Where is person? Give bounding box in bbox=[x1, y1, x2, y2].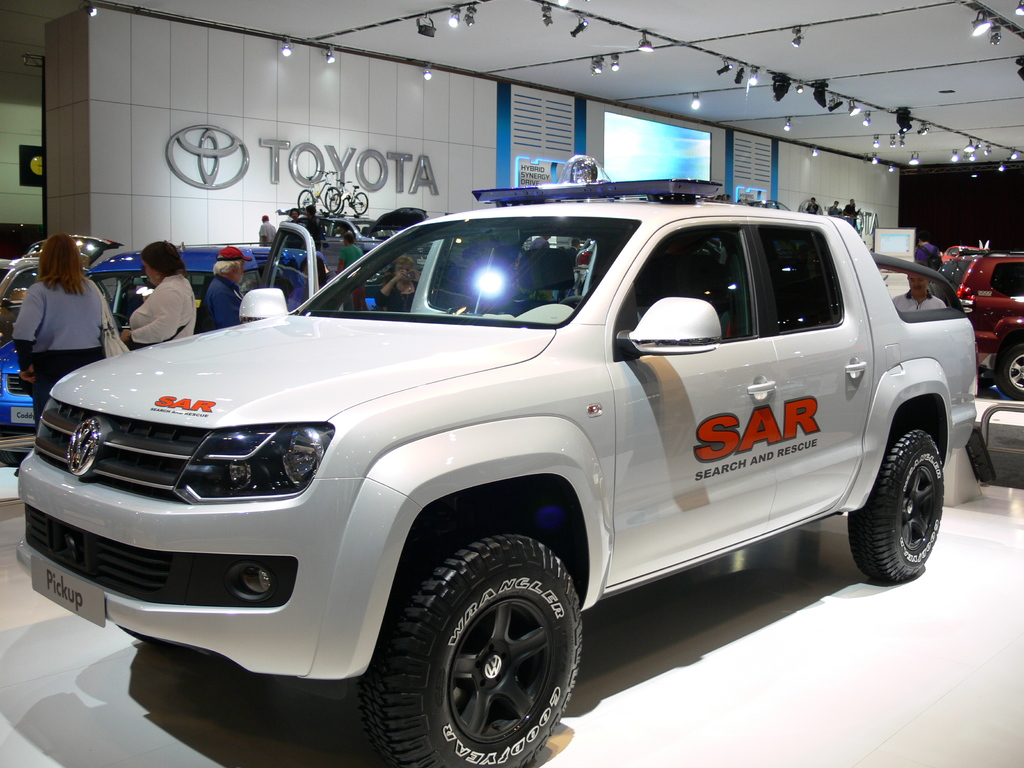
bbox=[116, 243, 202, 349].
